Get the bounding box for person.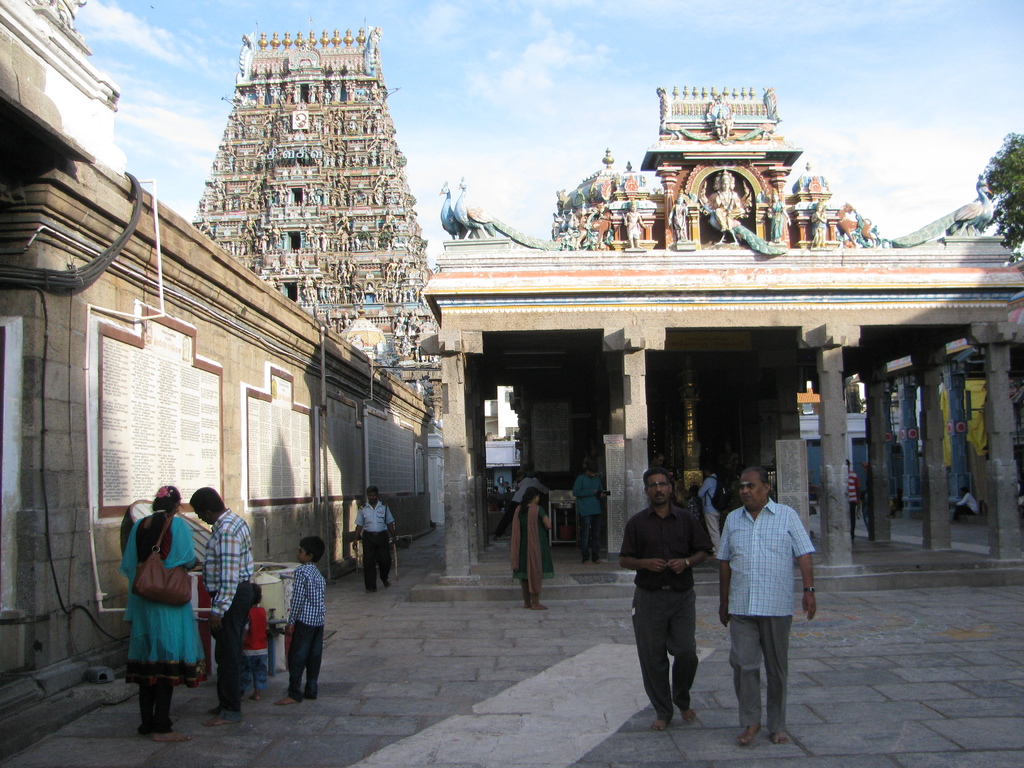
(202,492,250,716).
